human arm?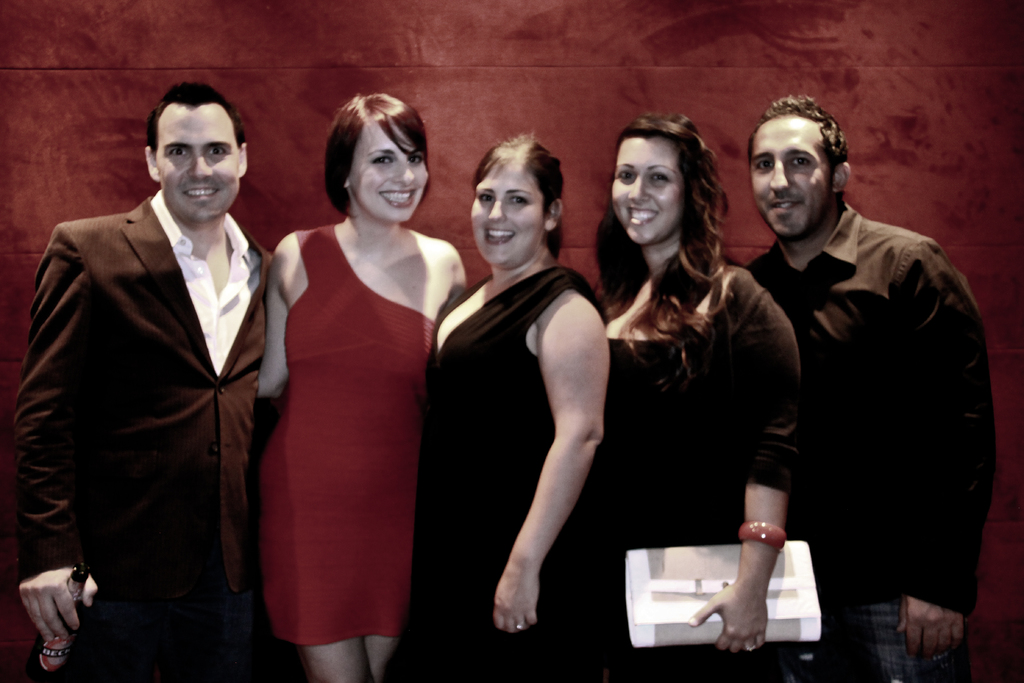
19:224:104:643
